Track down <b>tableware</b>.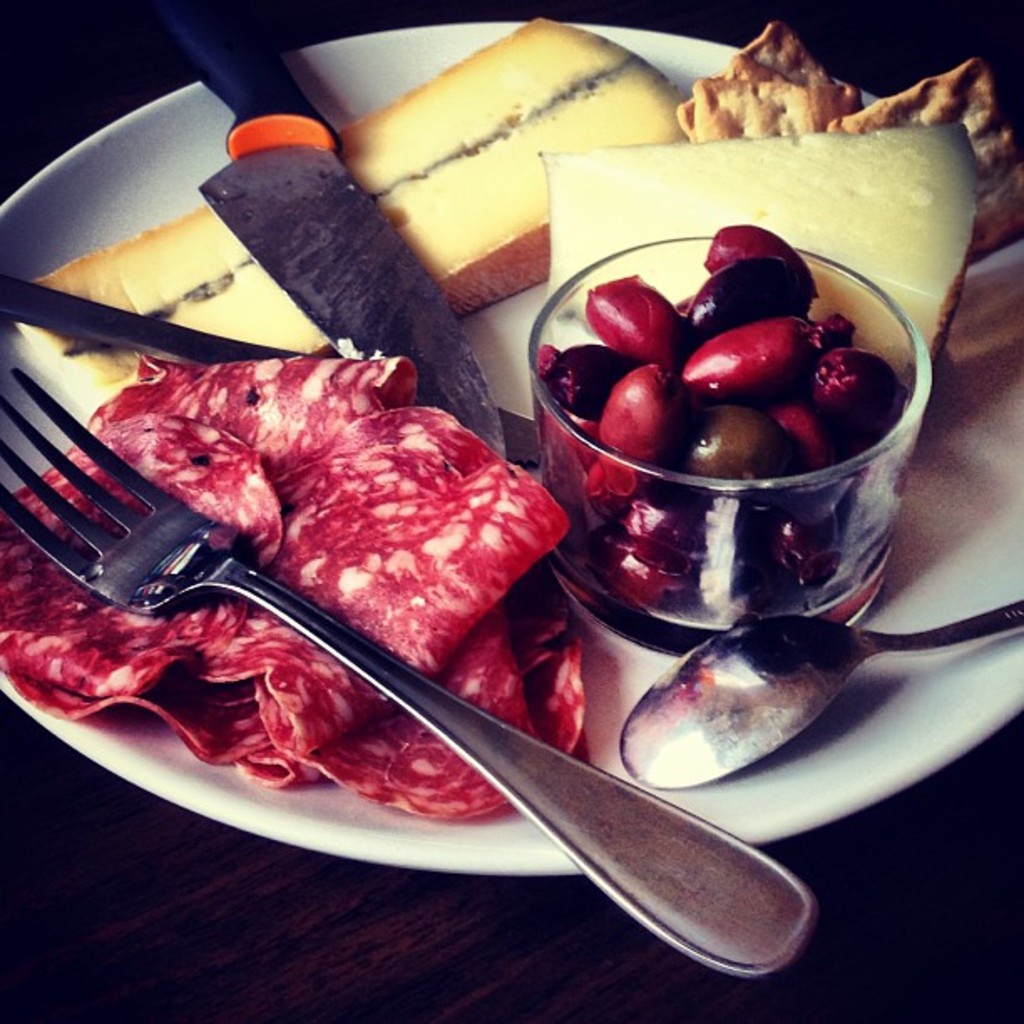
Tracked to BBox(0, 266, 547, 474).
